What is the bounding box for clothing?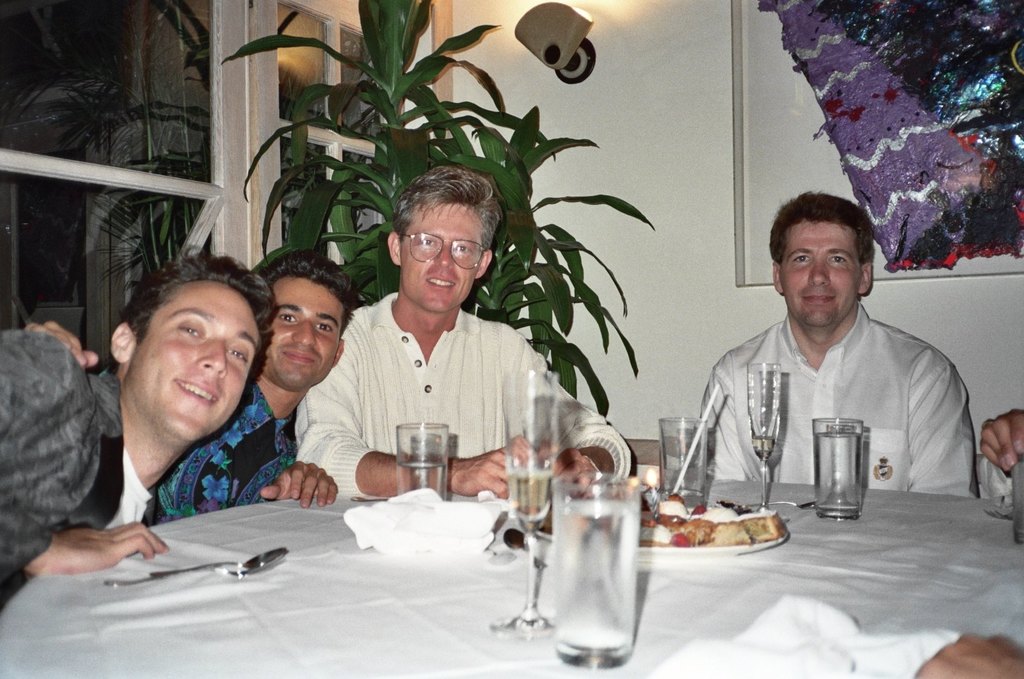
690:270:984:524.
